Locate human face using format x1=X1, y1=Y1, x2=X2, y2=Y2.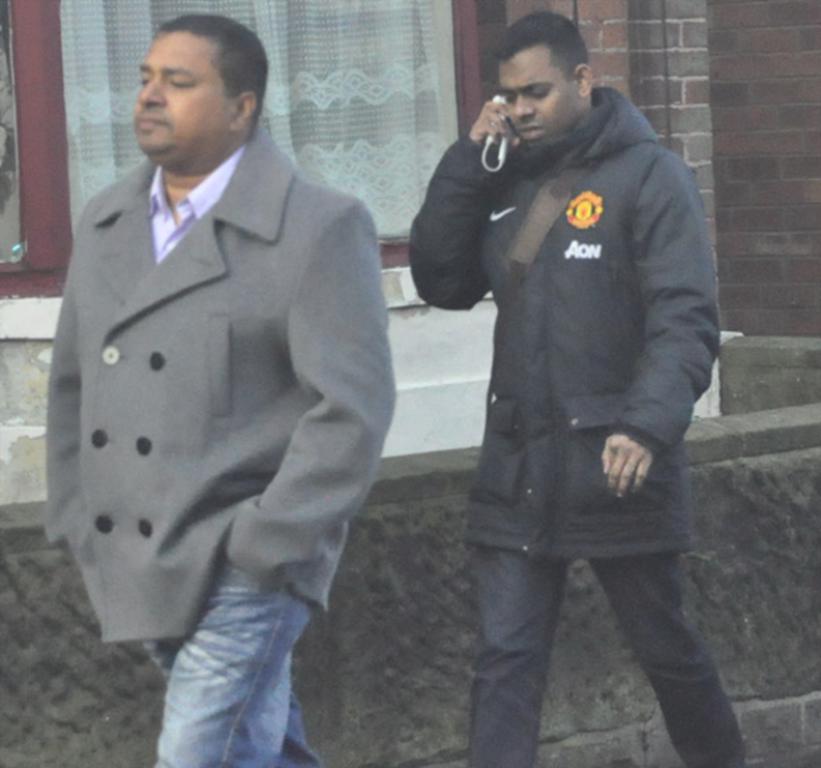
x1=501, y1=55, x2=576, y2=149.
